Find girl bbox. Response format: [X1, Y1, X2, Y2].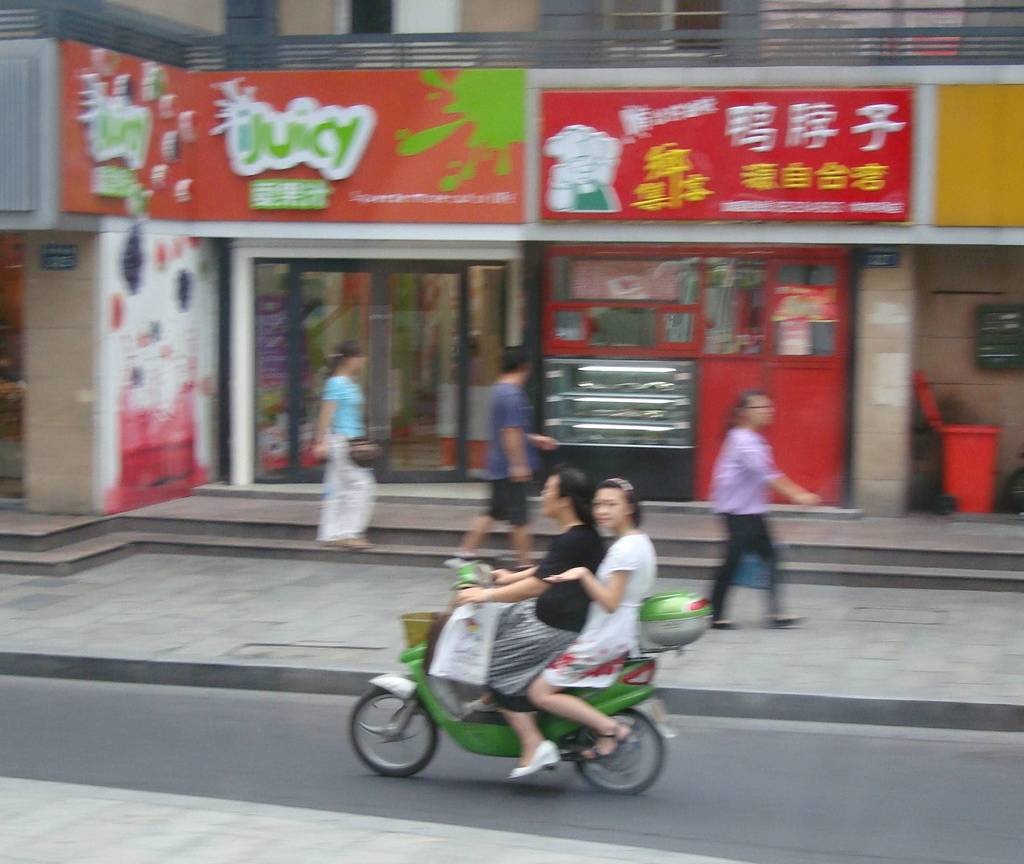
[527, 473, 653, 763].
